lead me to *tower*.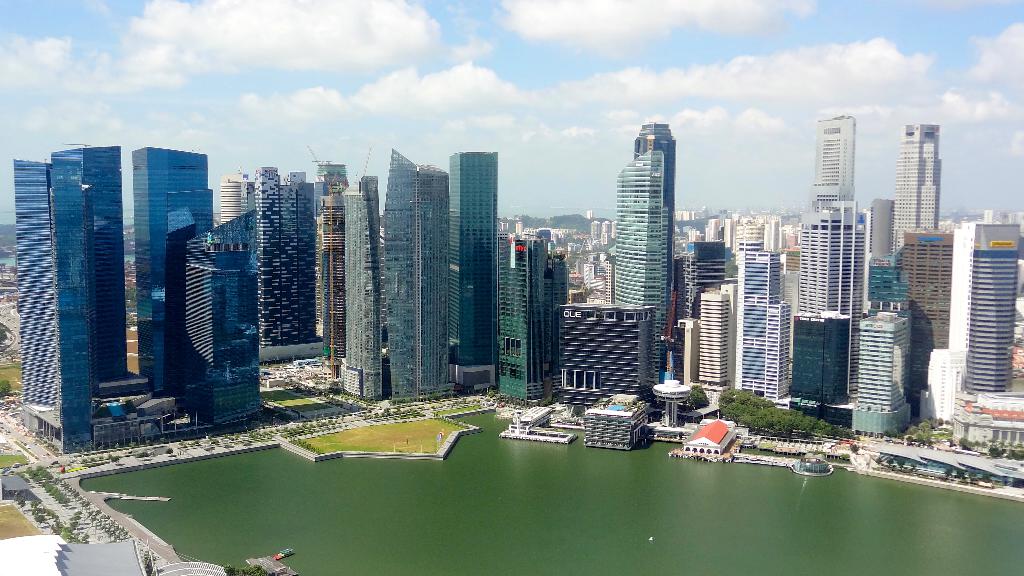
Lead to {"left": 258, "top": 154, "right": 323, "bottom": 344}.
